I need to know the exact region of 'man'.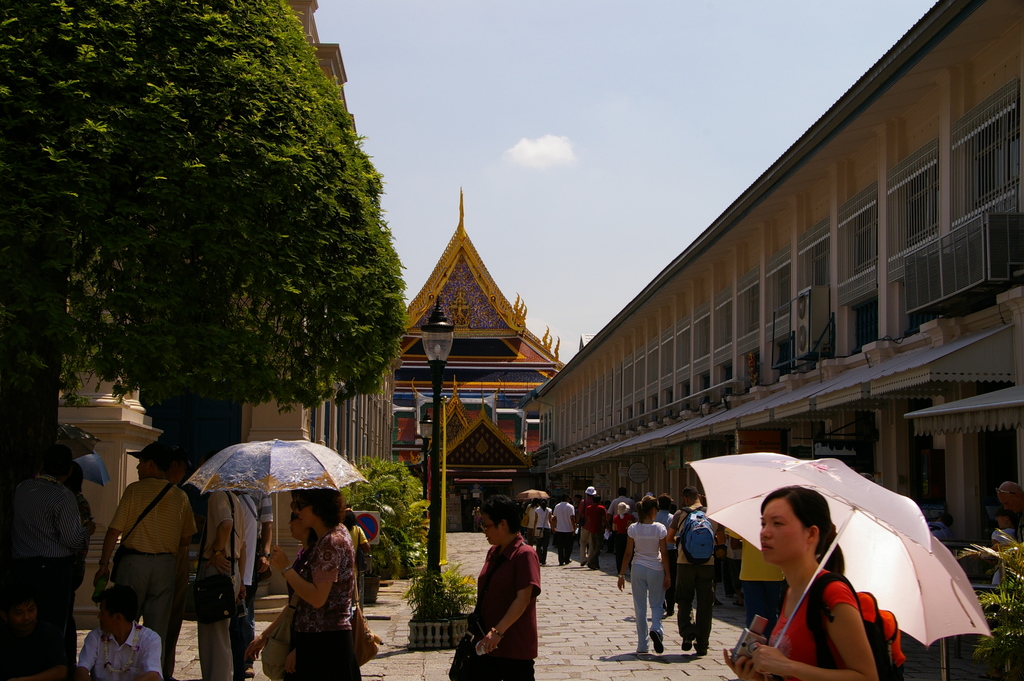
Region: rect(97, 438, 196, 680).
